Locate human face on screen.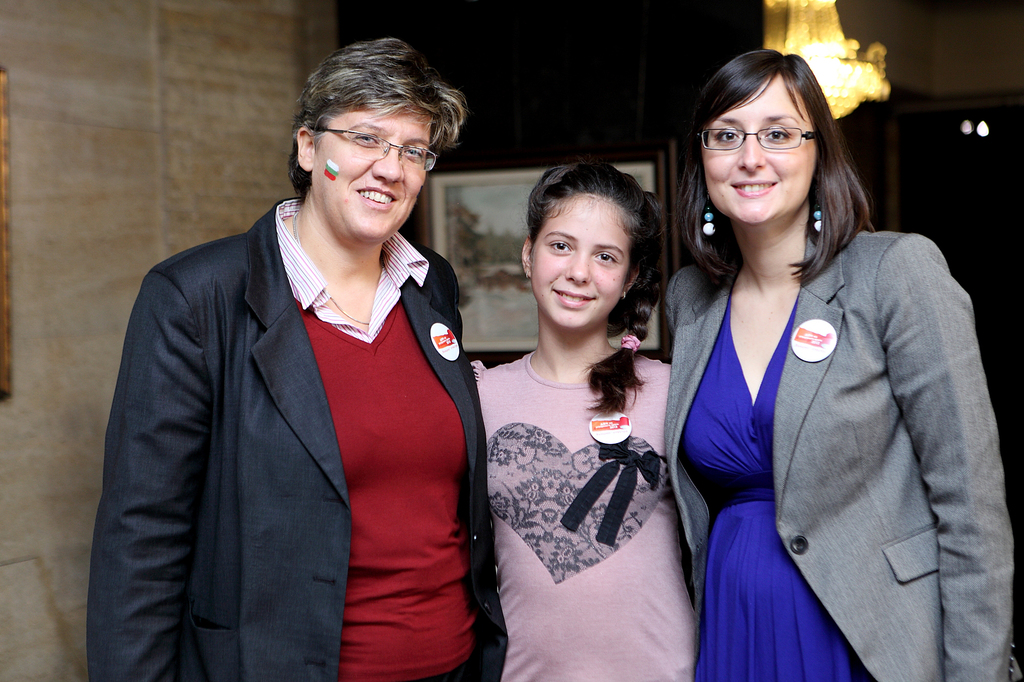
On screen at (317, 114, 433, 244).
